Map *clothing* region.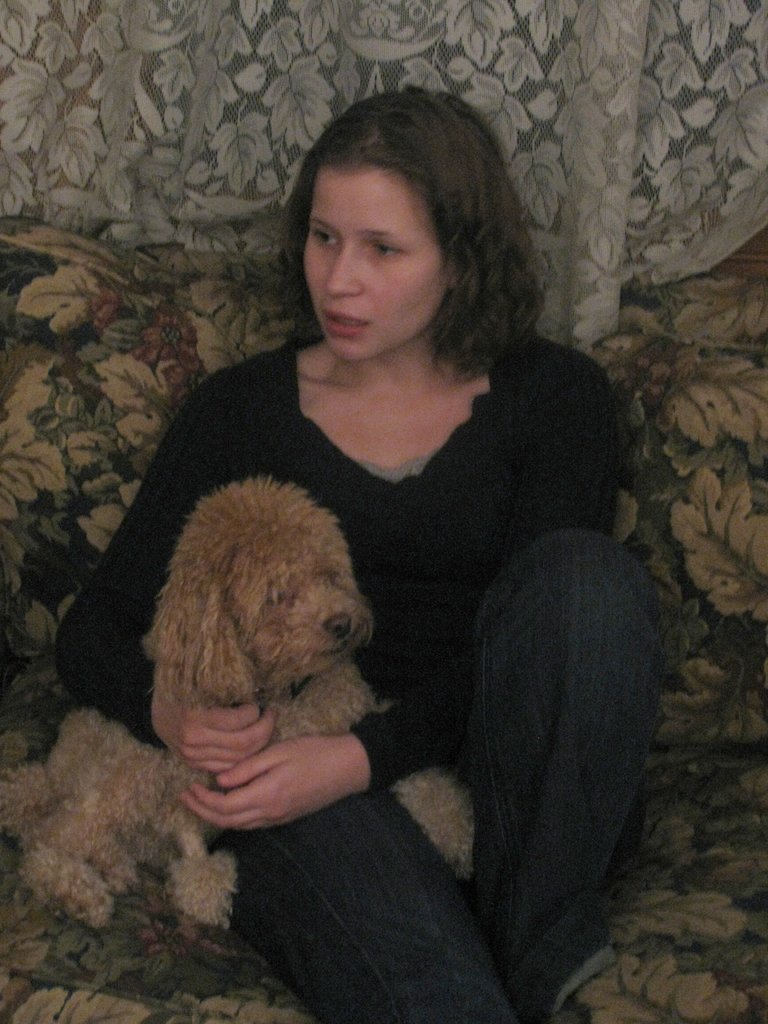
Mapped to <bbox>79, 238, 666, 974</bbox>.
